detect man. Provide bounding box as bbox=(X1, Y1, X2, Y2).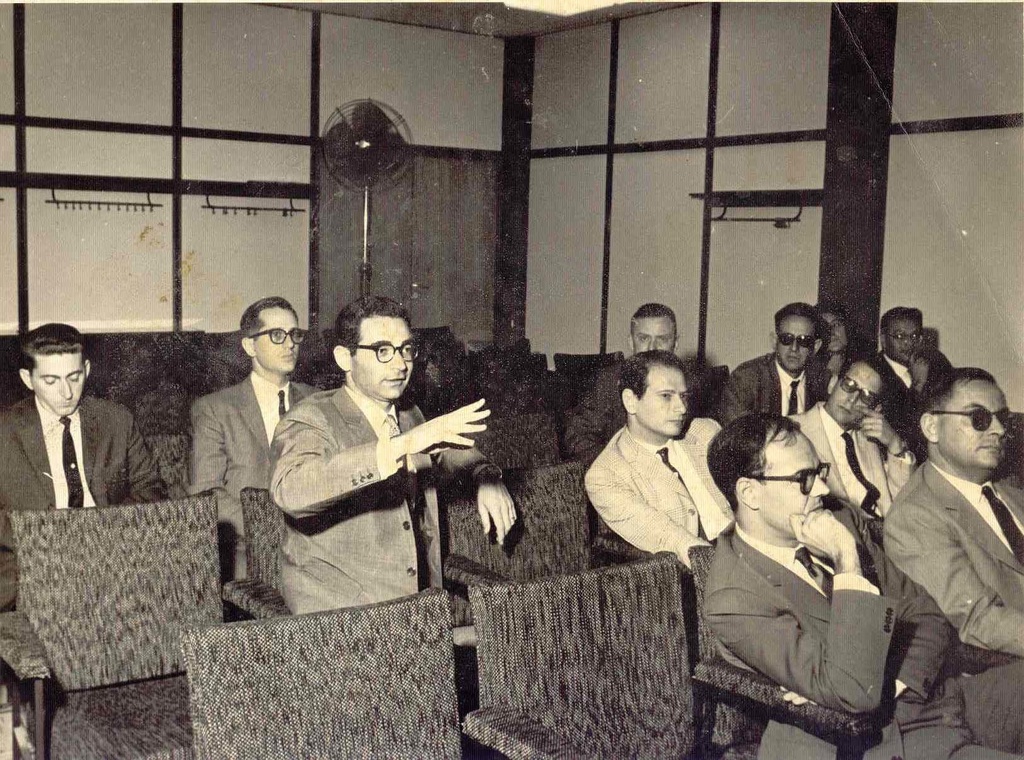
bbox=(190, 296, 320, 581).
